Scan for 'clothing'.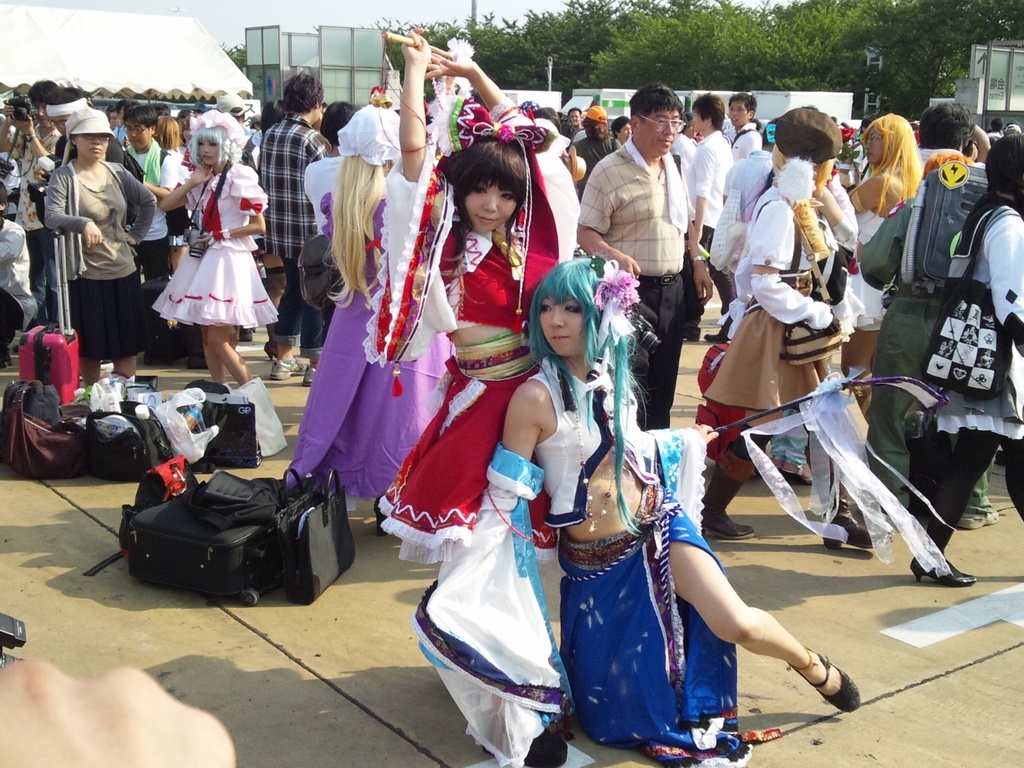
Scan result: (410, 356, 774, 767).
